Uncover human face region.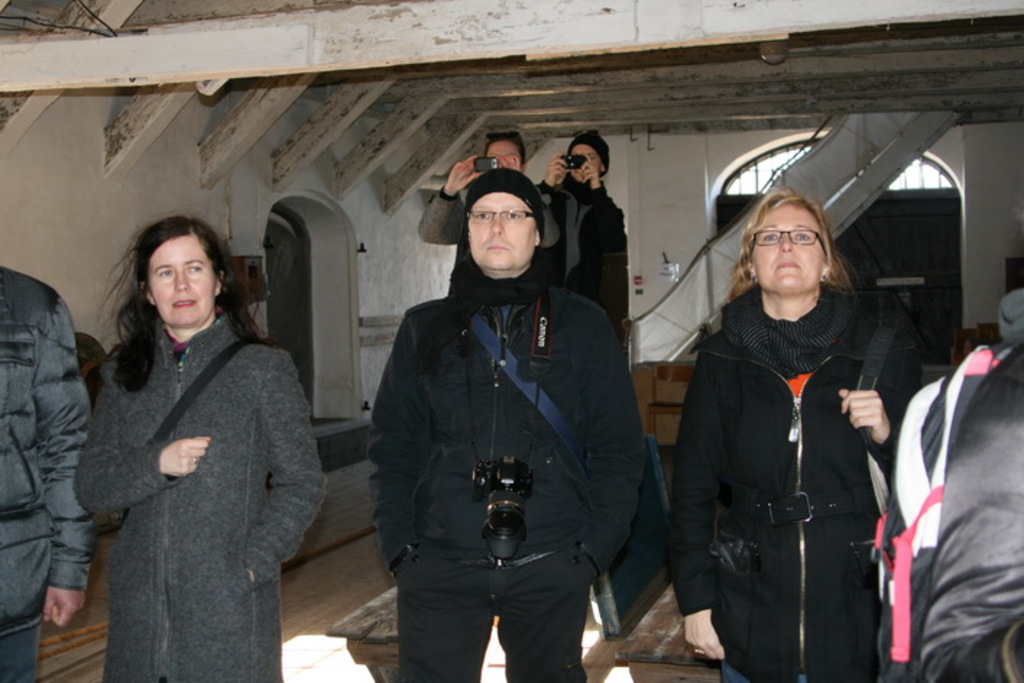
Uncovered: crop(149, 236, 211, 324).
